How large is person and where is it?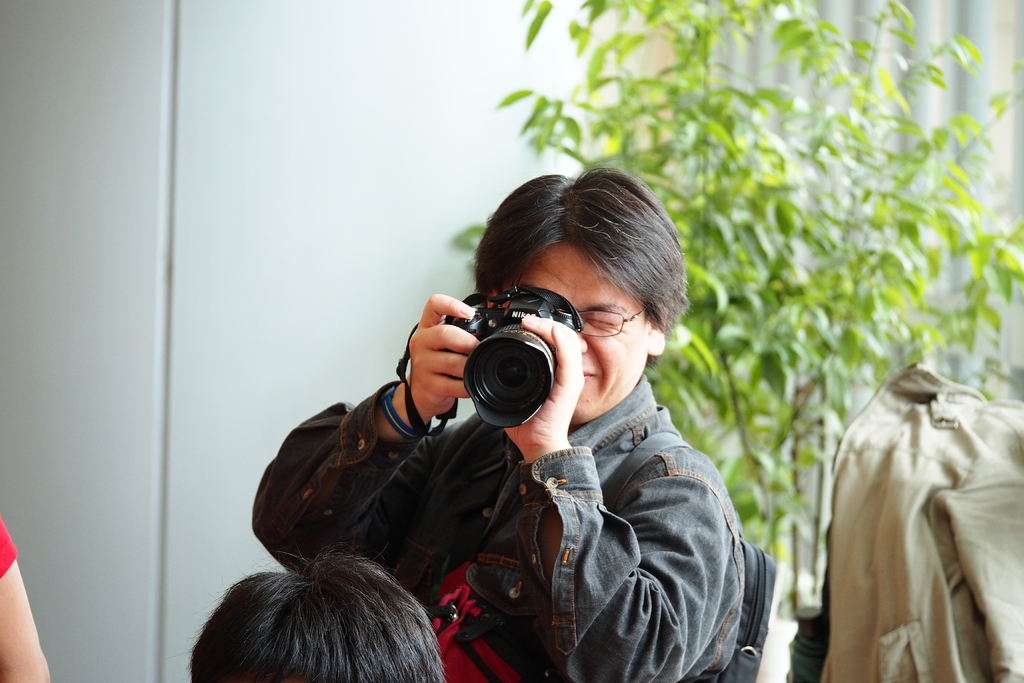
Bounding box: <bbox>190, 541, 445, 682</bbox>.
